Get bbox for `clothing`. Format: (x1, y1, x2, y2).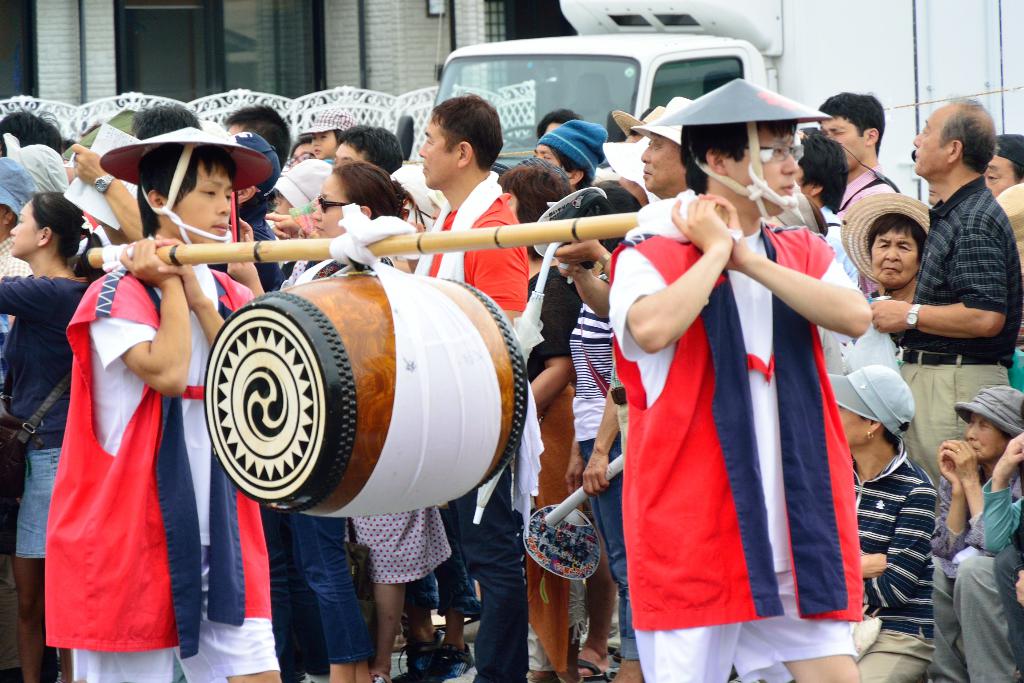
(837, 169, 895, 210).
